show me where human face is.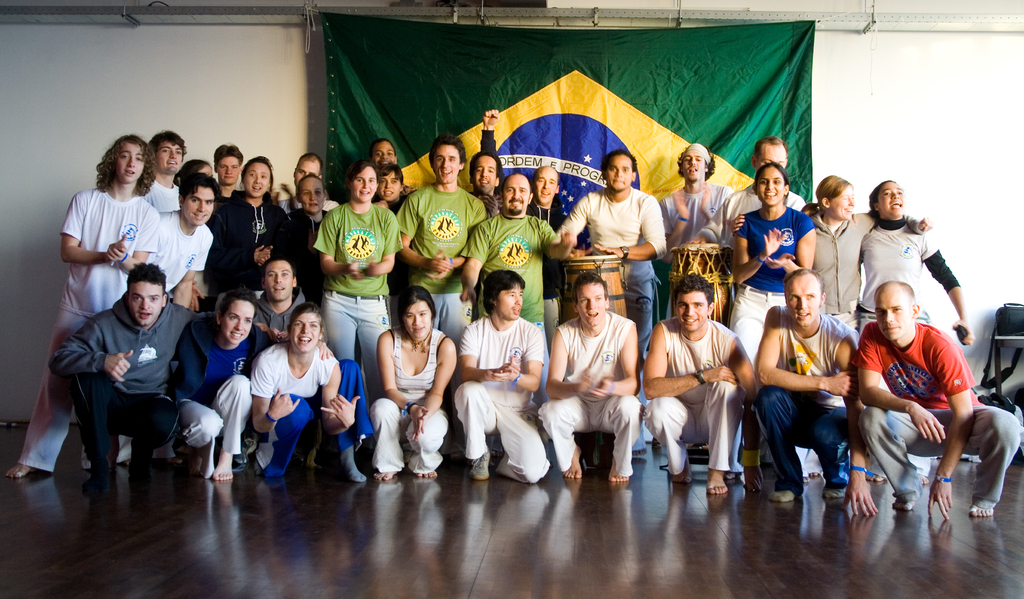
human face is at [762, 168, 783, 209].
